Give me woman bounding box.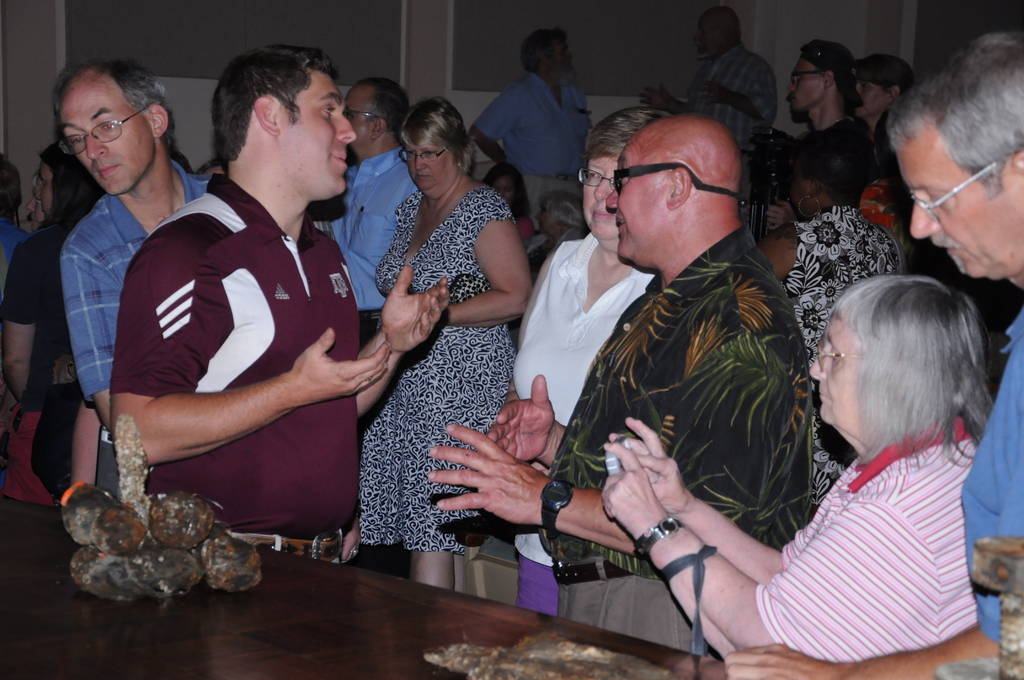
select_region(347, 61, 540, 587).
